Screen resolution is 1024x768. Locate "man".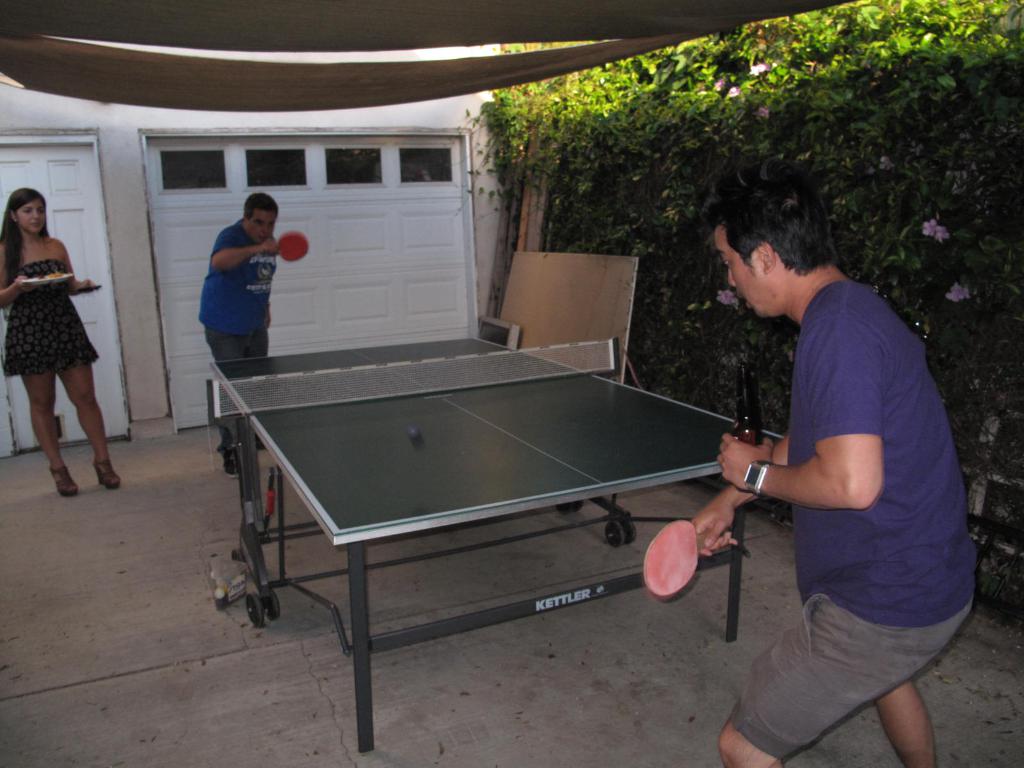
BBox(684, 159, 979, 767).
